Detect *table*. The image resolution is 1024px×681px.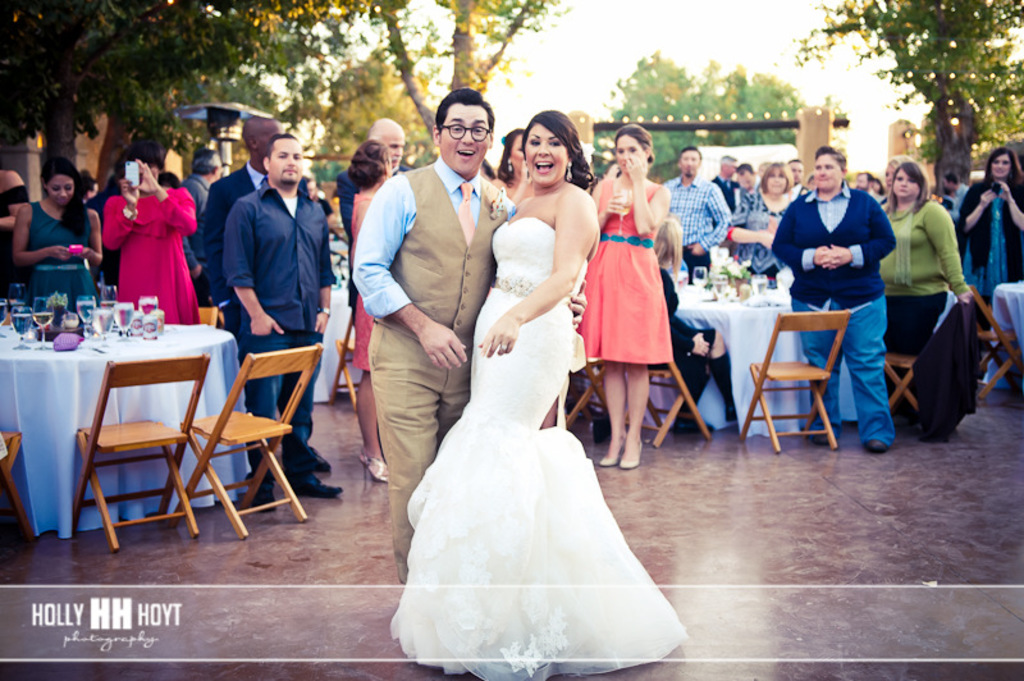
<bbox>326, 256, 347, 408</bbox>.
